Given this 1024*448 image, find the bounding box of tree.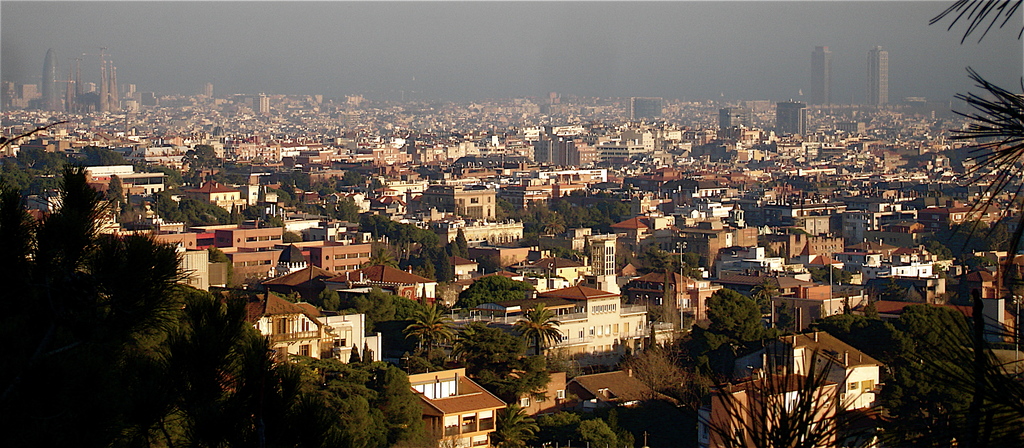
(816, 301, 972, 384).
